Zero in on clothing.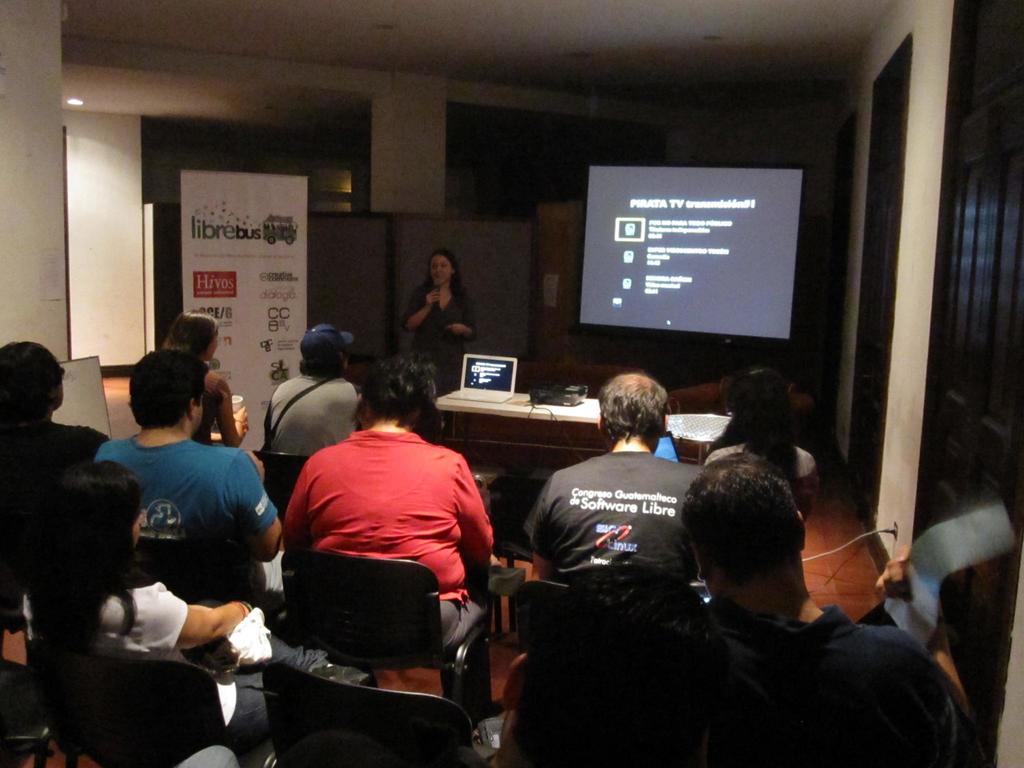
Zeroed in: region(0, 420, 100, 524).
